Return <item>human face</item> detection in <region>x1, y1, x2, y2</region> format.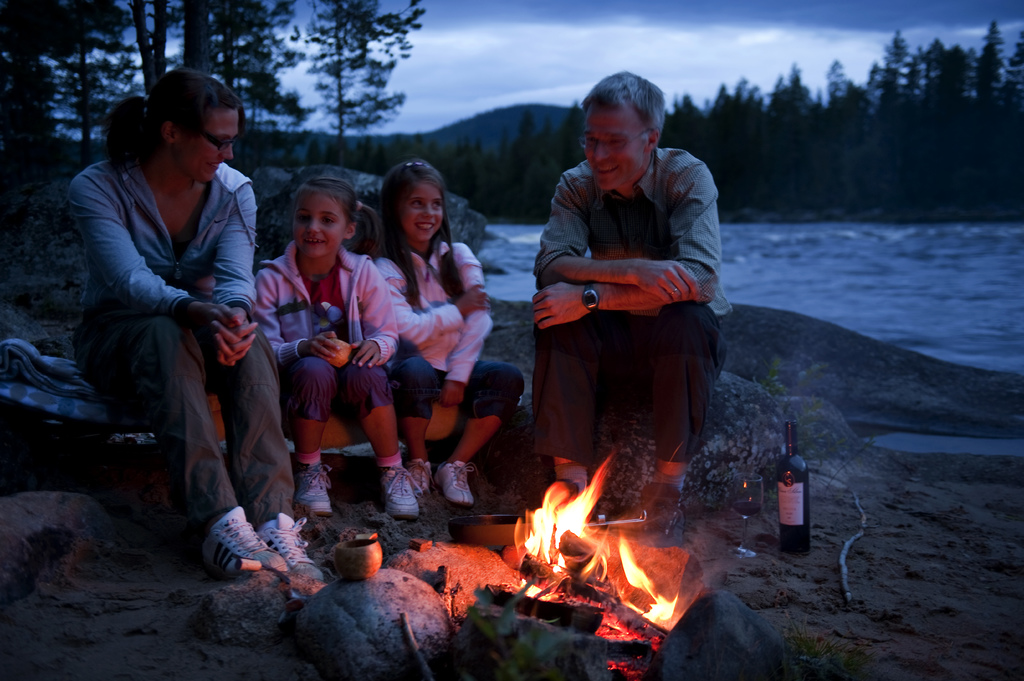
<region>397, 186, 443, 243</region>.
